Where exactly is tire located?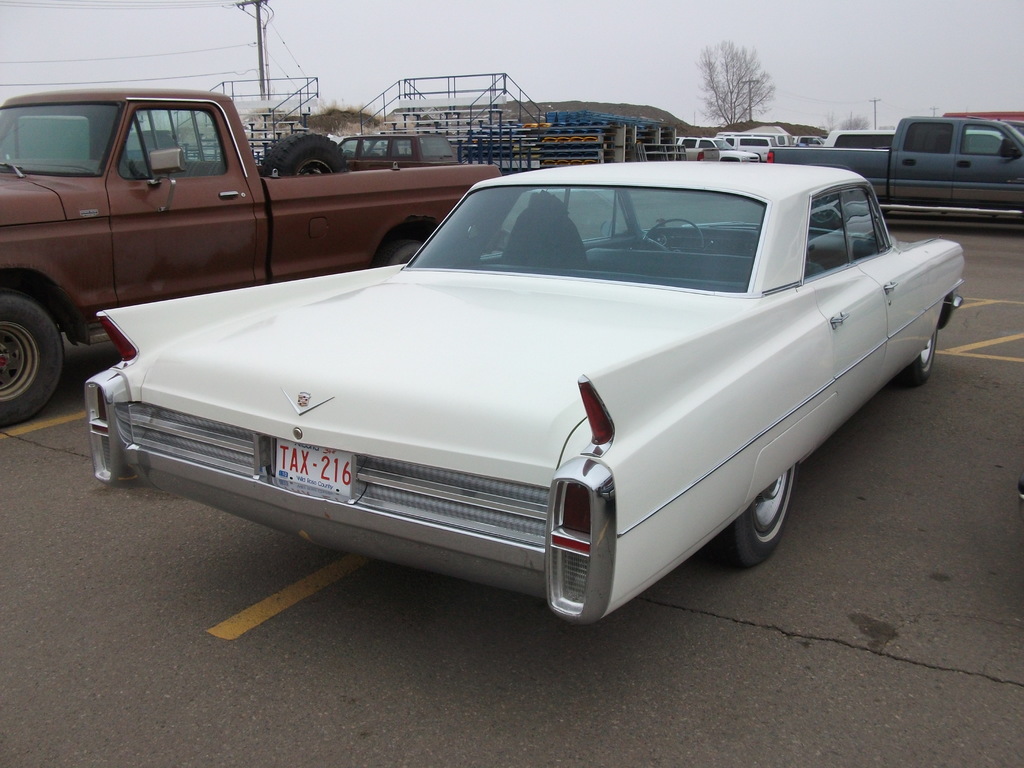
Its bounding box is [x1=377, y1=239, x2=422, y2=264].
